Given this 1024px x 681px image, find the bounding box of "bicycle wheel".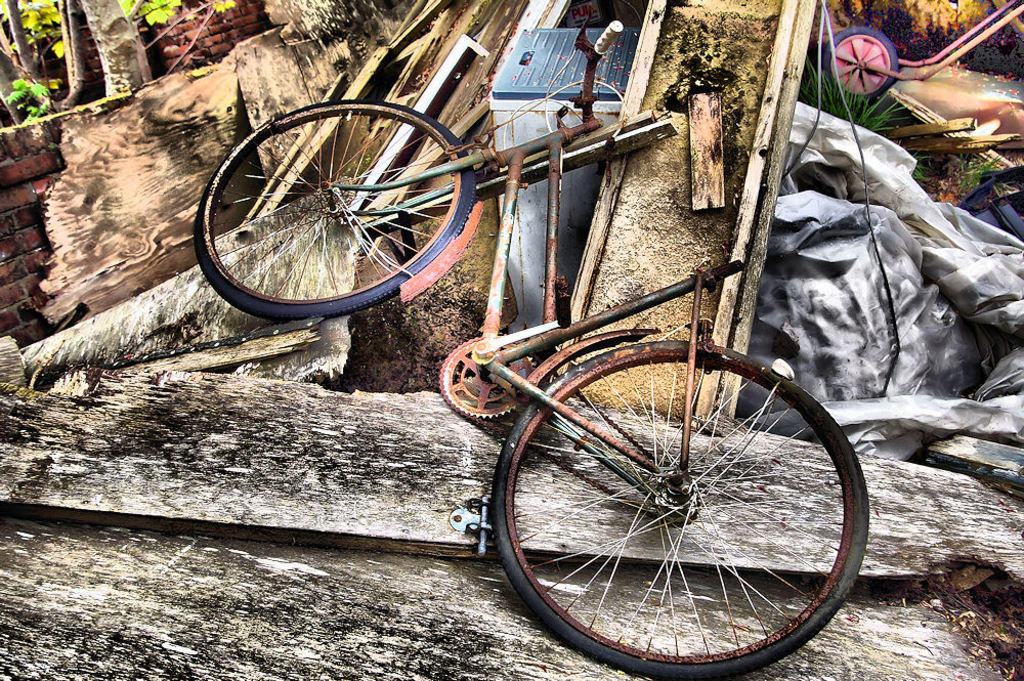
{"x1": 196, "y1": 94, "x2": 473, "y2": 331}.
